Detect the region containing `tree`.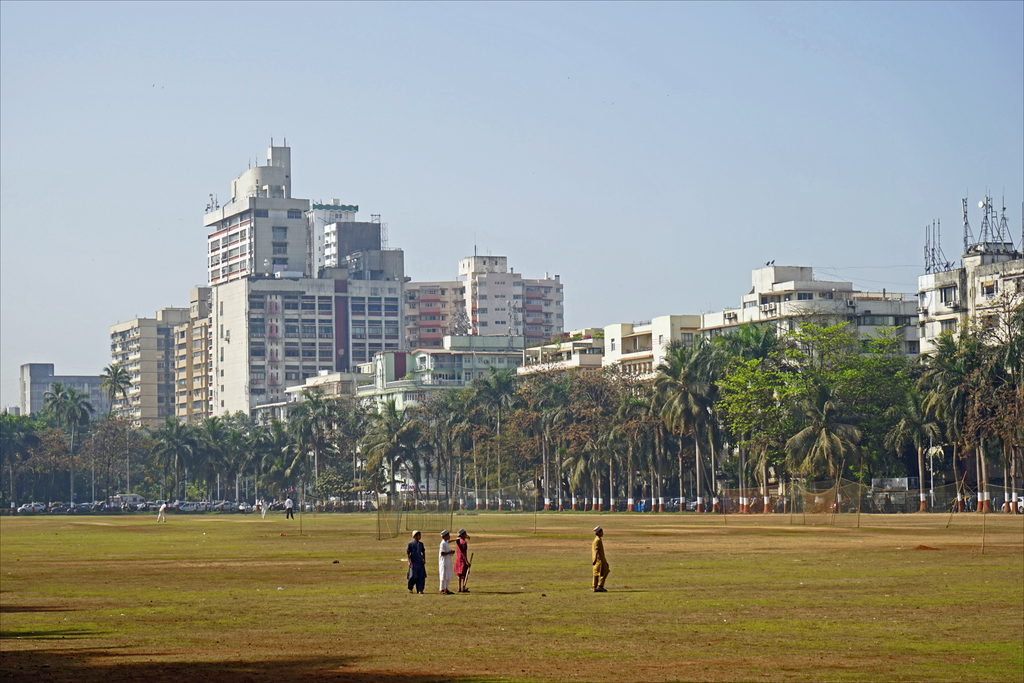
{"x1": 63, "y1": 386, "x2": 98, "y2": 512}.
